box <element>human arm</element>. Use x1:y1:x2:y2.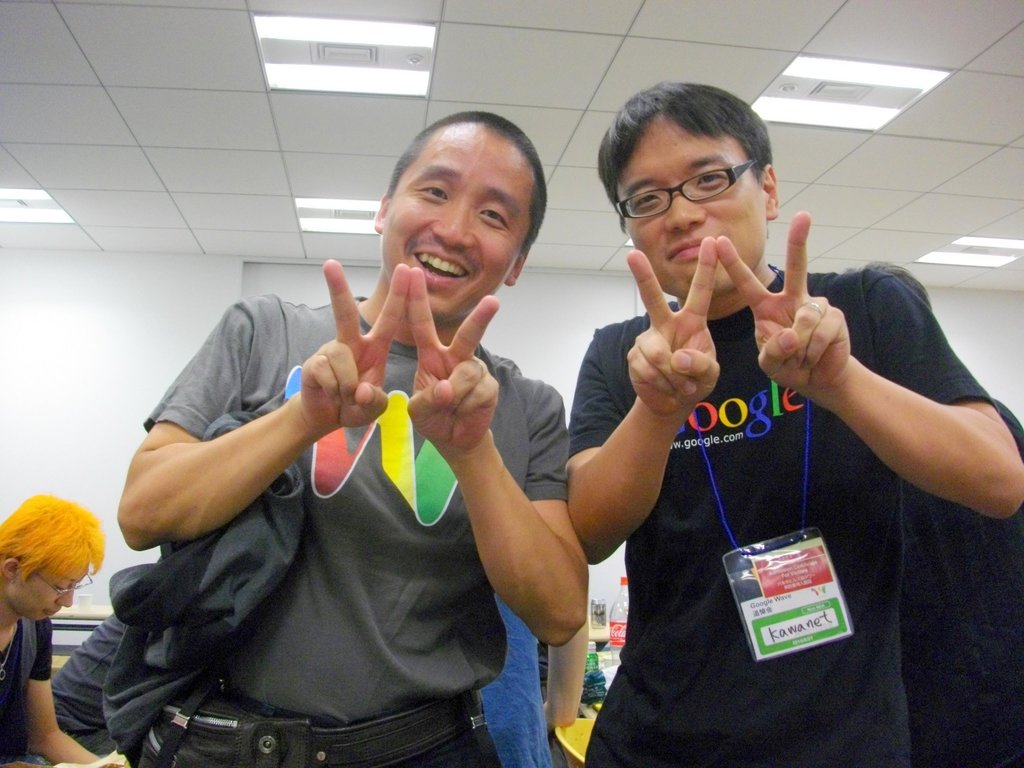
567:230:724:573.
